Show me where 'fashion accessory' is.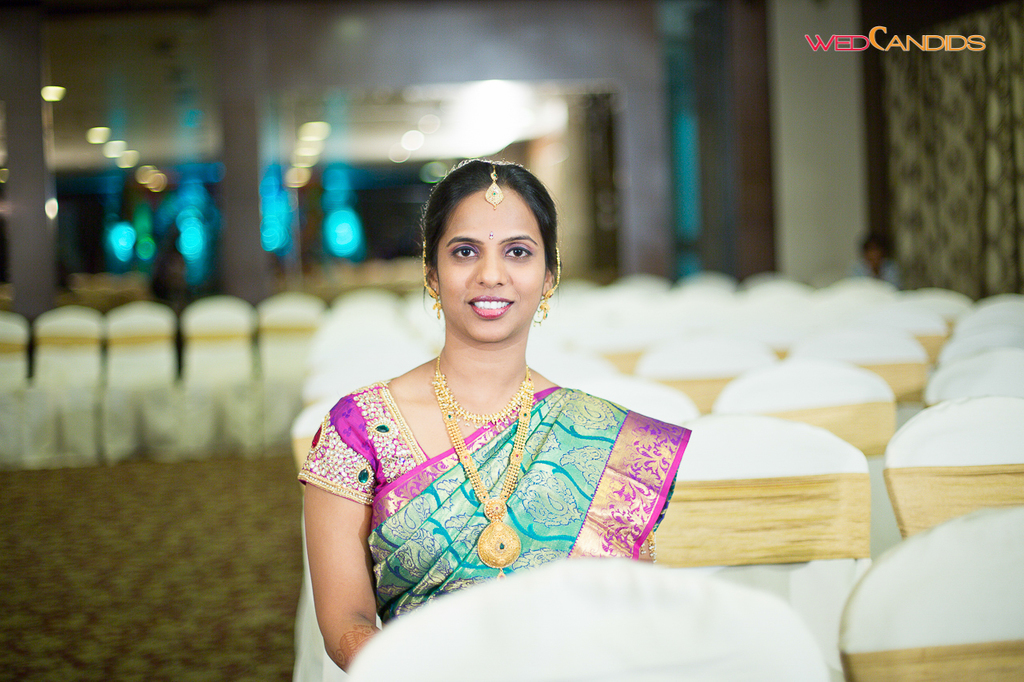
'fashion accessory' is at box=[483, 166, 503, 208].
